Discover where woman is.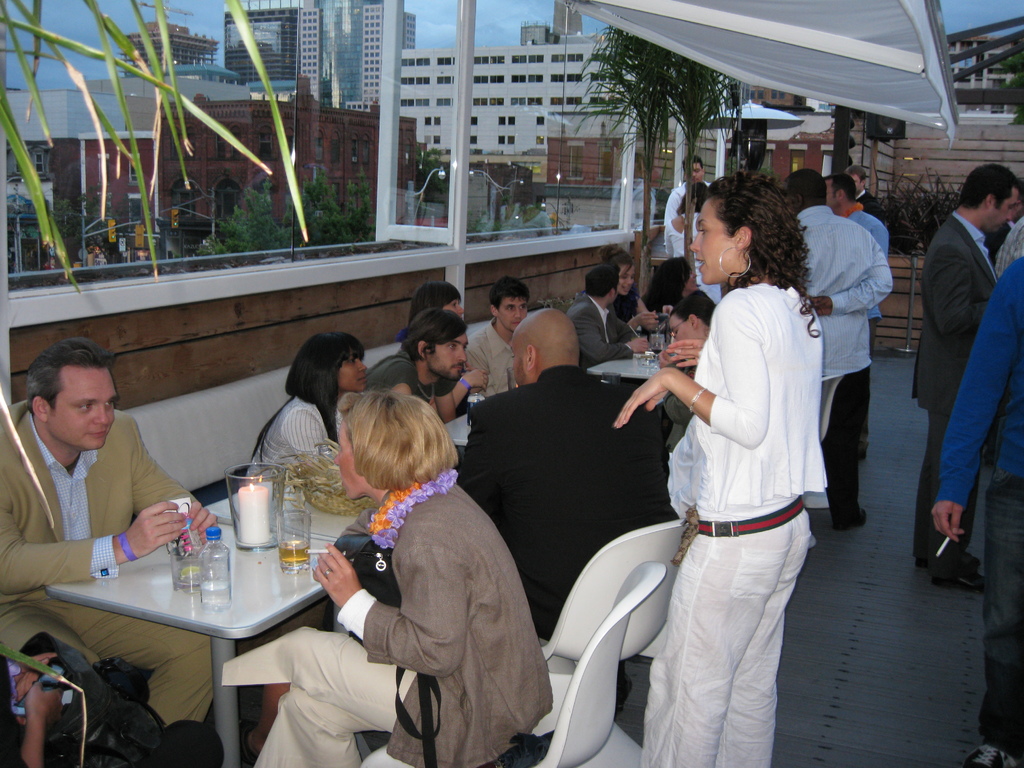
Discovered at (x1=274, y1=361, x2=533, y2=757).
